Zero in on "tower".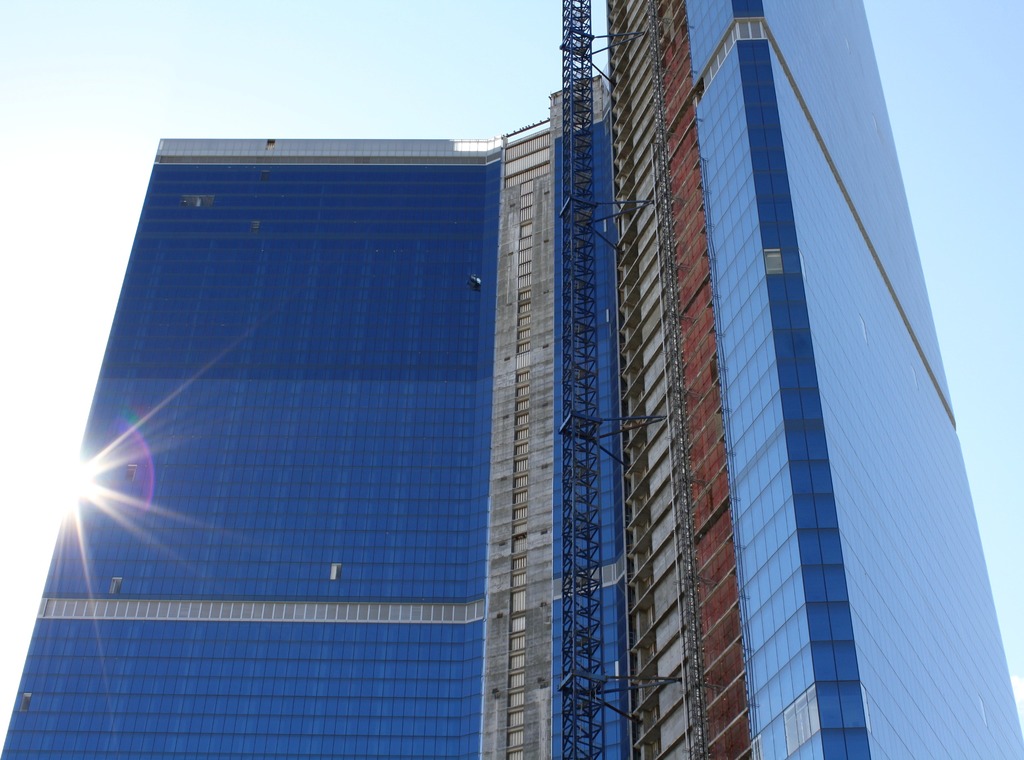
Zeroed in: (left=0, top=0, right=1023, bottom=759).
